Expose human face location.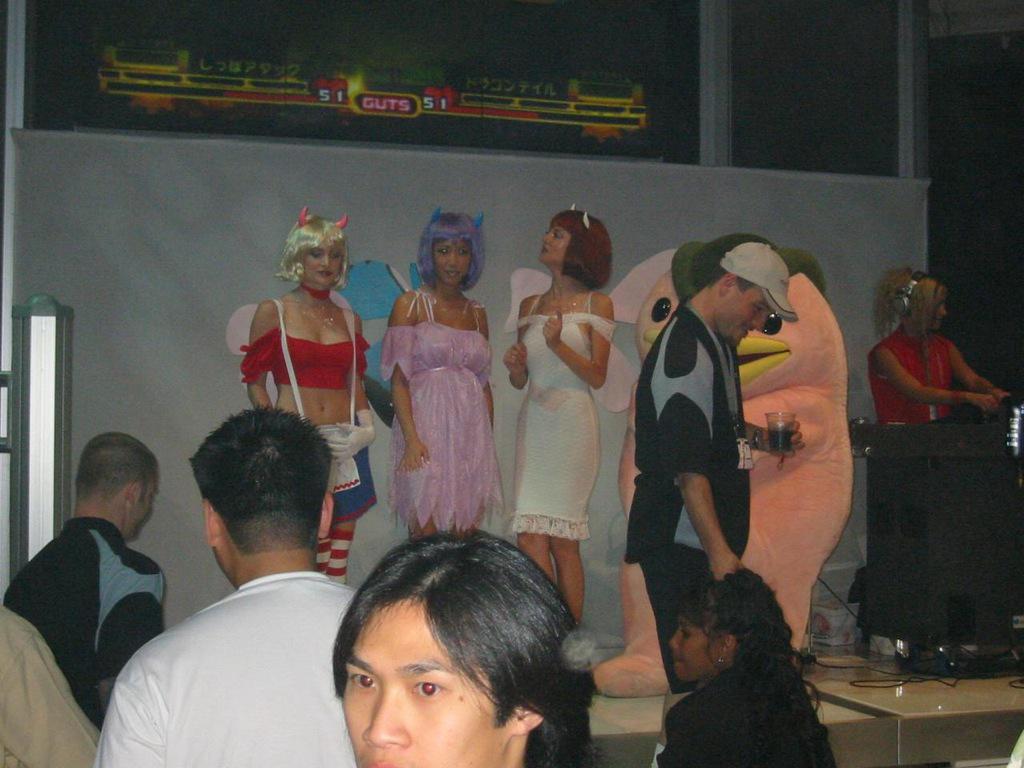
Exposed at [x1=345, y1=594, x2=503, y2=761].
